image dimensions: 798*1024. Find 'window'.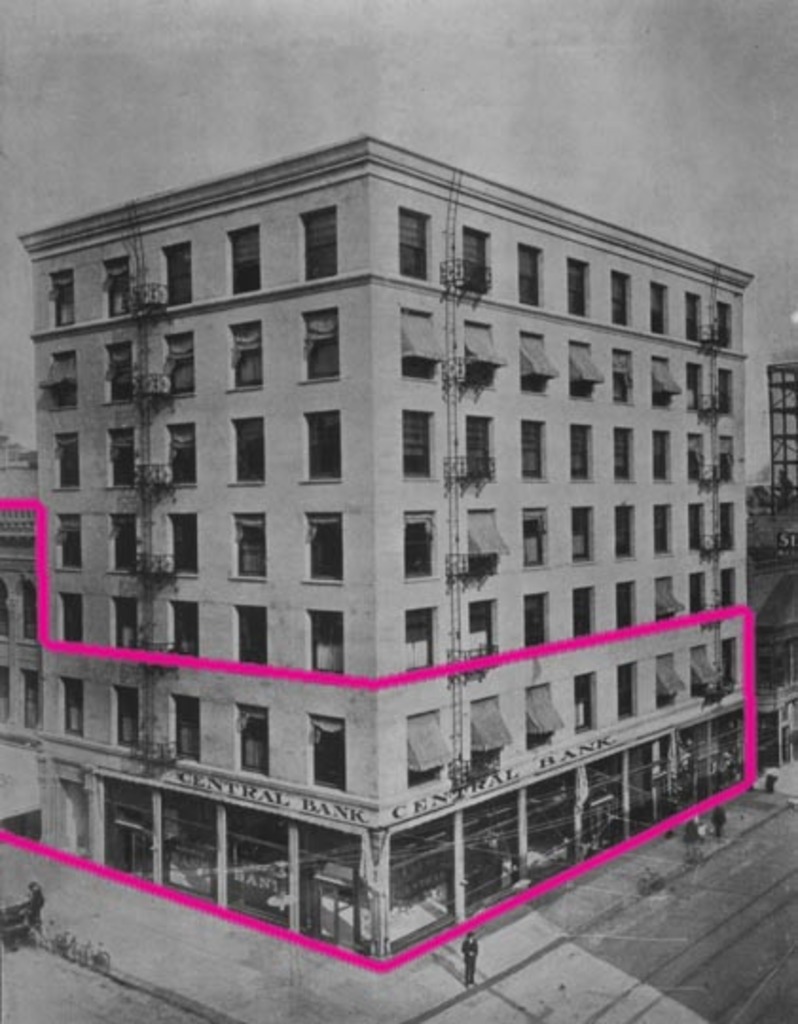
<bbox>519, 506, 553, 571</bbox>.
